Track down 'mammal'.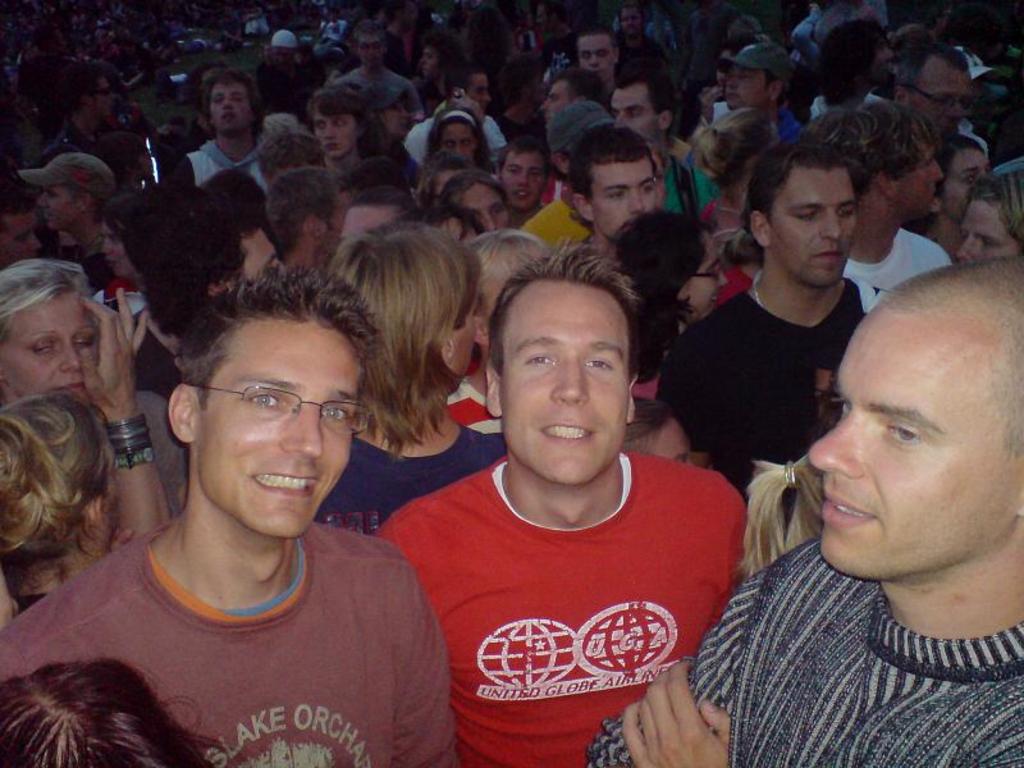
Tracked to [left=0, top=293, right=481, bottom=767].
